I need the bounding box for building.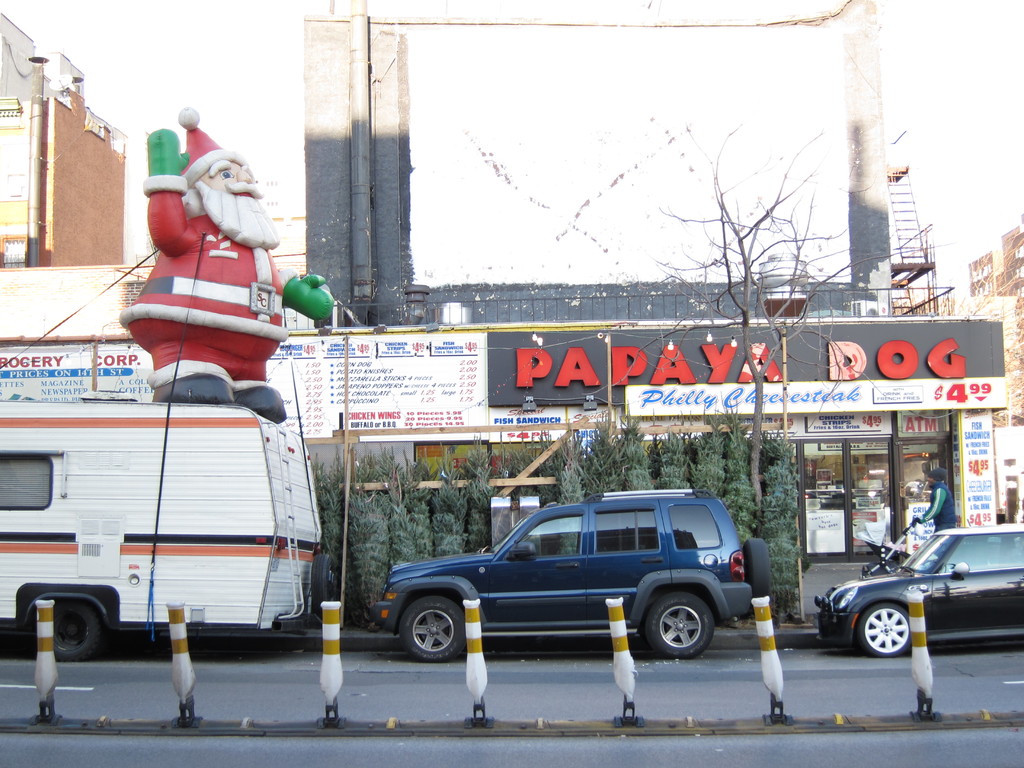
Here it is: select_region(970, 211, 1023, 528).
